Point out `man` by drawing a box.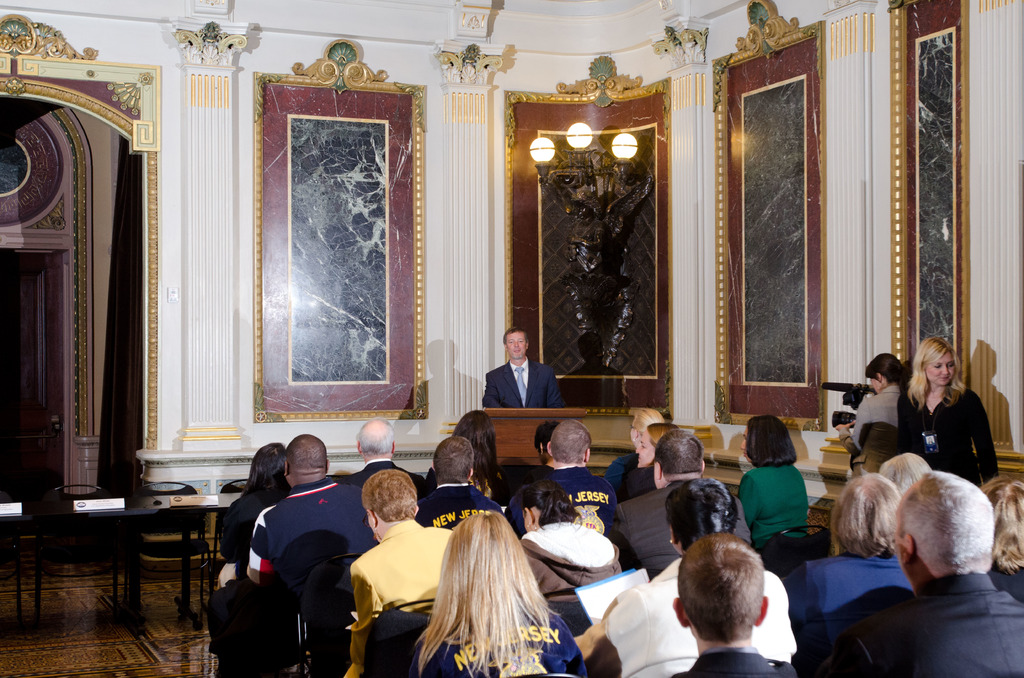
bbox=(833, 464, 1023, 675).
